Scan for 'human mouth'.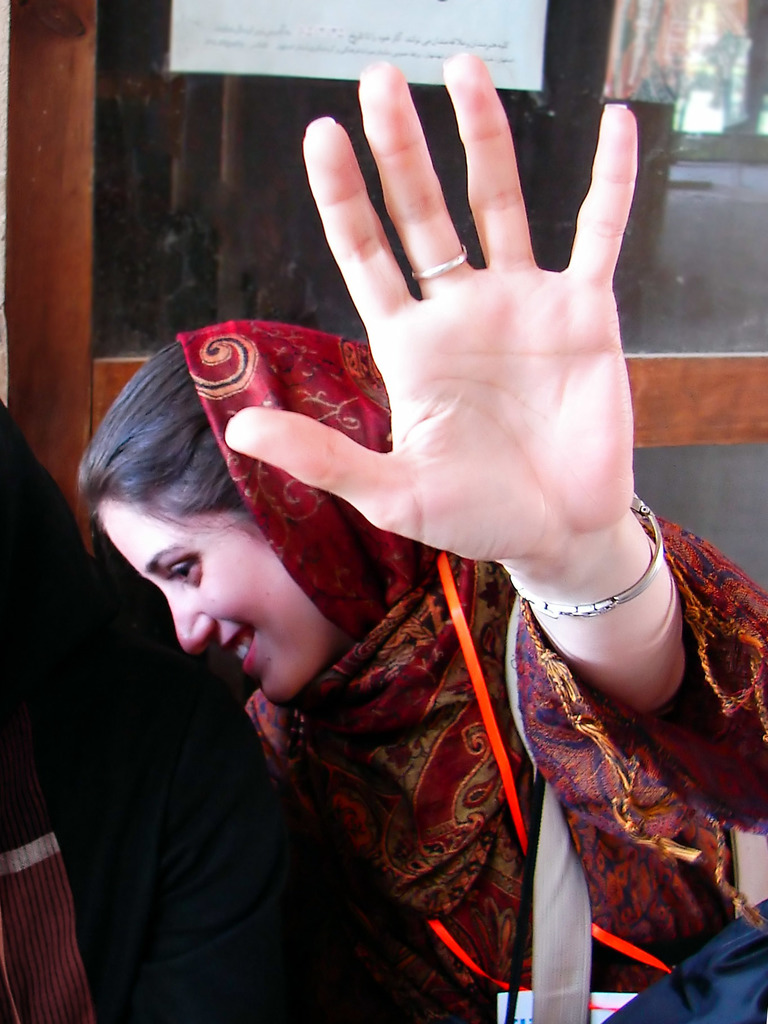
Scan result: {"x1": 218, "y1": 615, "x2": 265, "y2": 680}.
